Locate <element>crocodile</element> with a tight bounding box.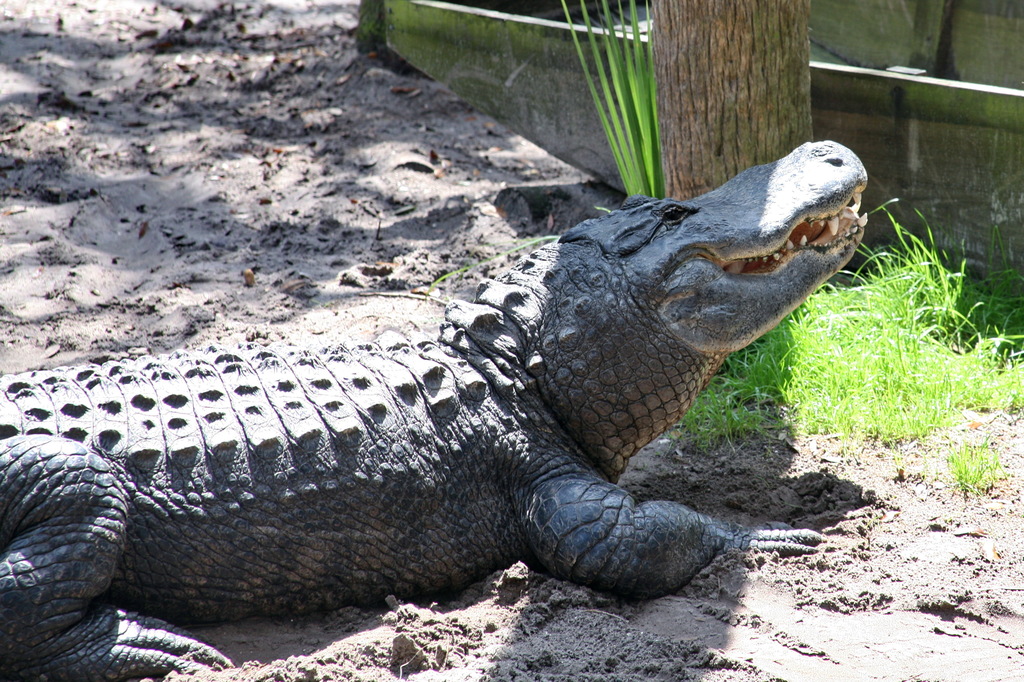
(x1=1, y1=139, x2=867, y2=681).
